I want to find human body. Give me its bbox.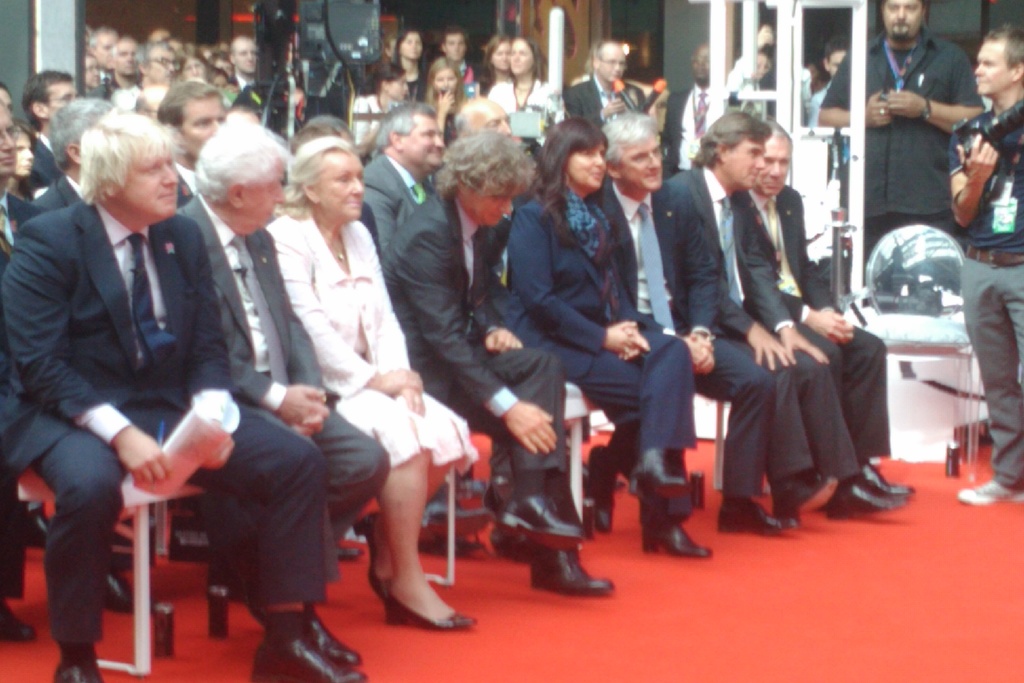
(19, 173, 87, 226).
